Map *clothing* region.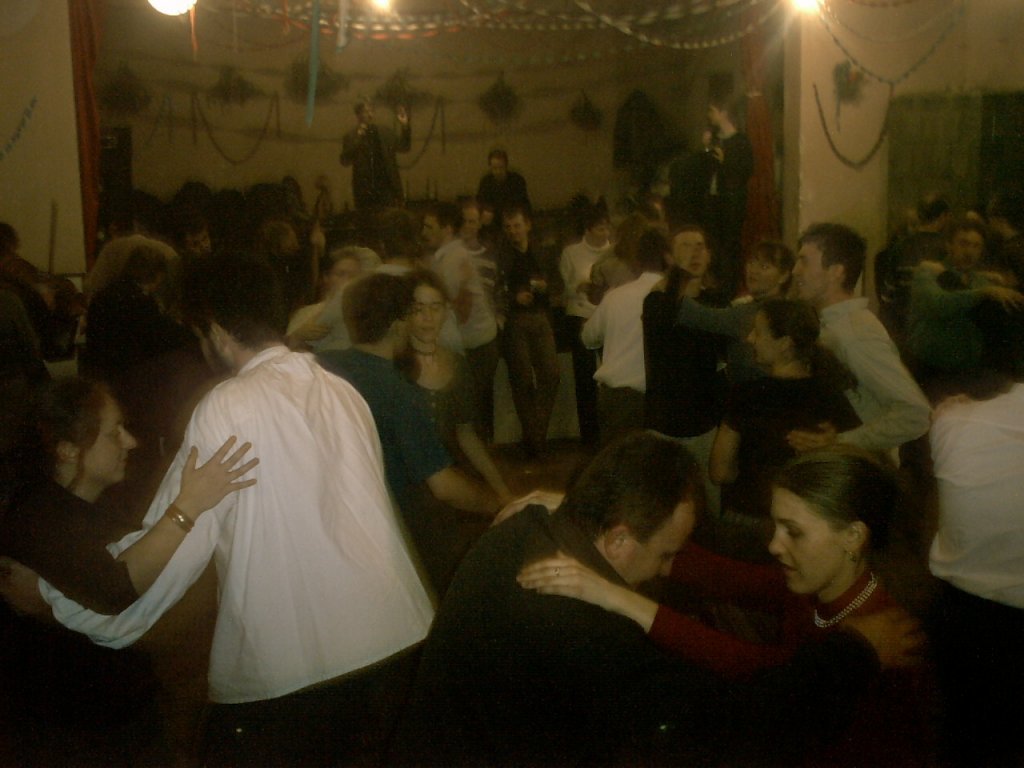
Mapped to (left=299, top=260, right=458, bottom=346).
